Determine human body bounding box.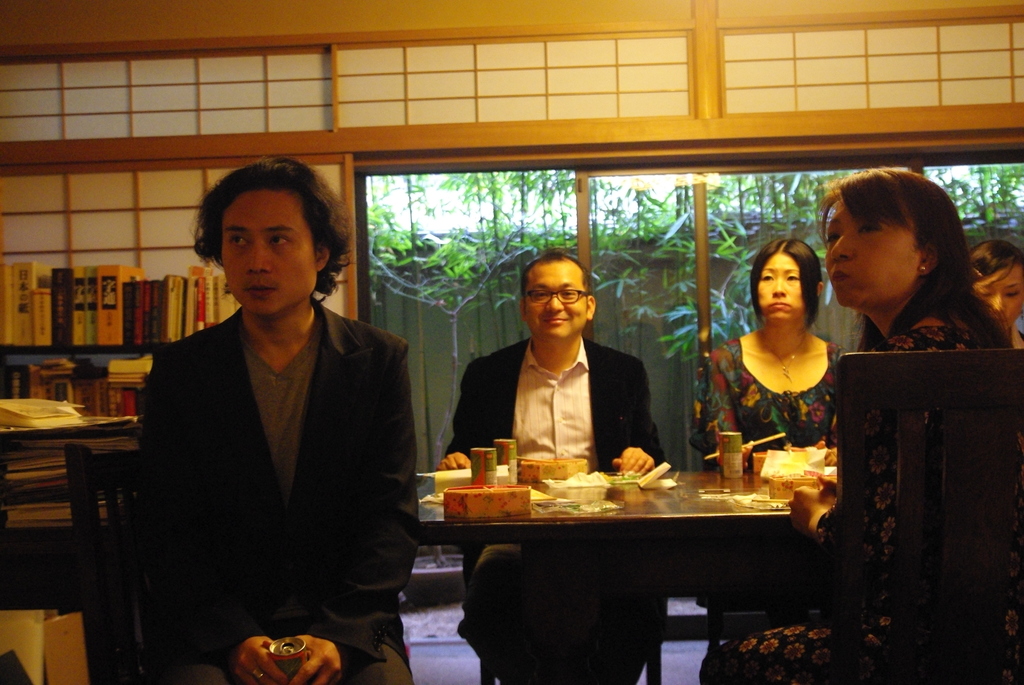
Determined: x1=968 y1=228 x2=1023 y2=343.
